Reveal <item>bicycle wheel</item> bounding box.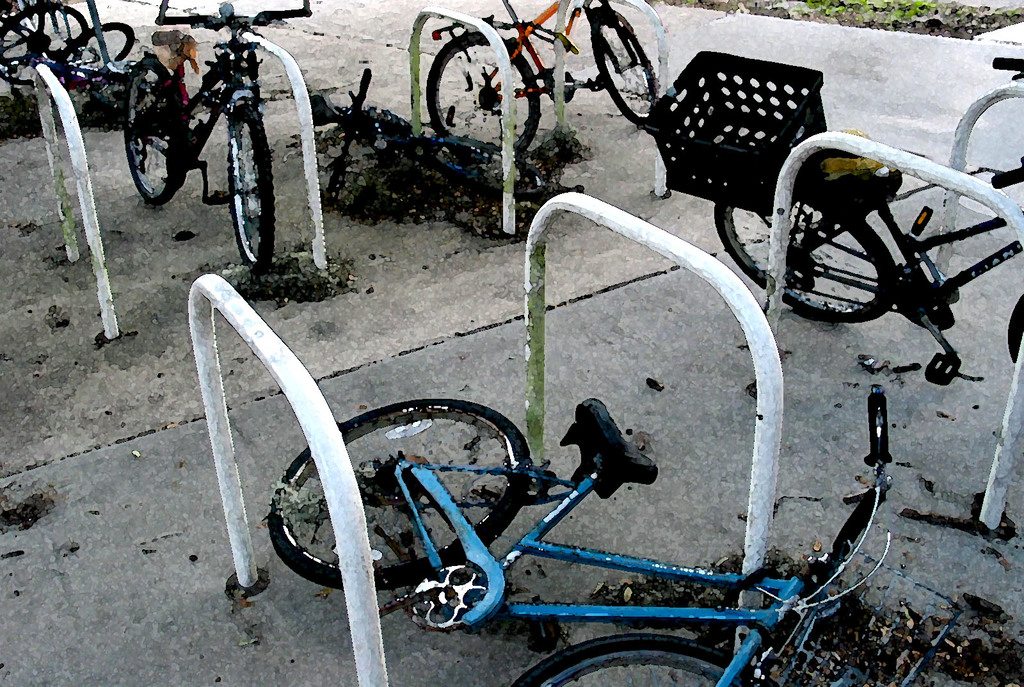
Revealed: (left=227, top=109, right=278, bottom=271).
